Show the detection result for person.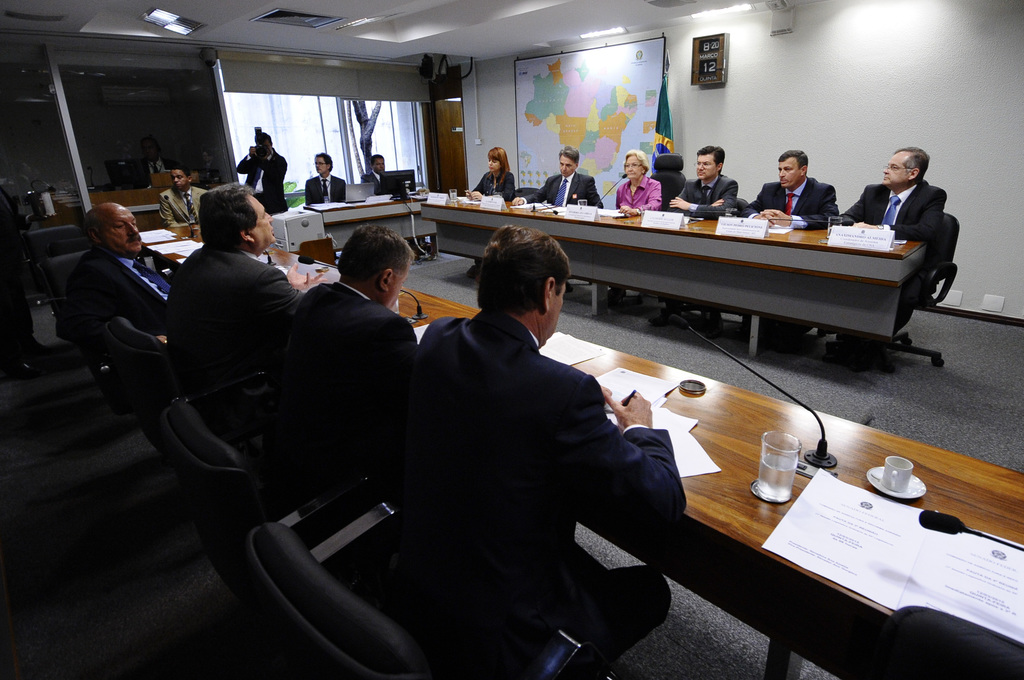
[left=608, top=152, right=667, bottom=299].
